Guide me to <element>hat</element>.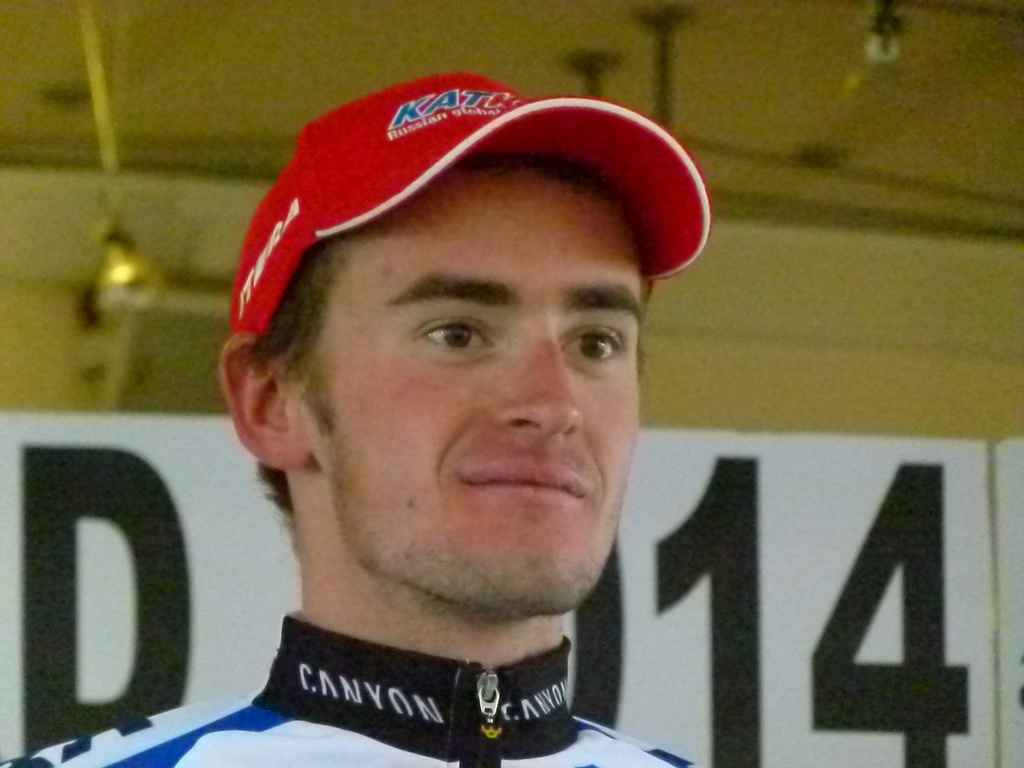
Guidance: 228, 68, 710, 337.
